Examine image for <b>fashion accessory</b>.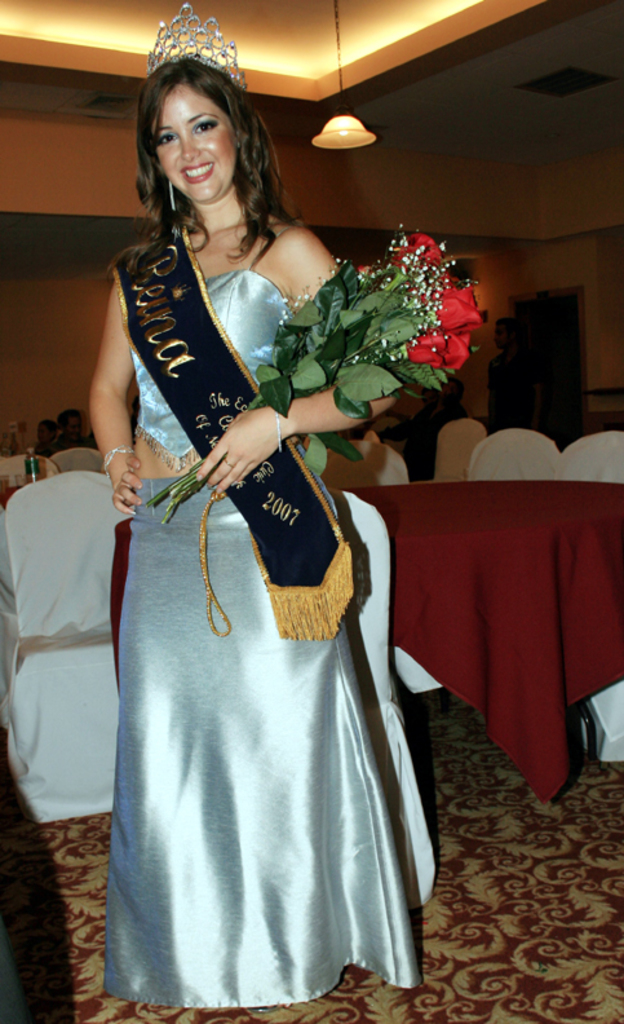
Examination result: <region>275, 410, 279, 451</region>.
